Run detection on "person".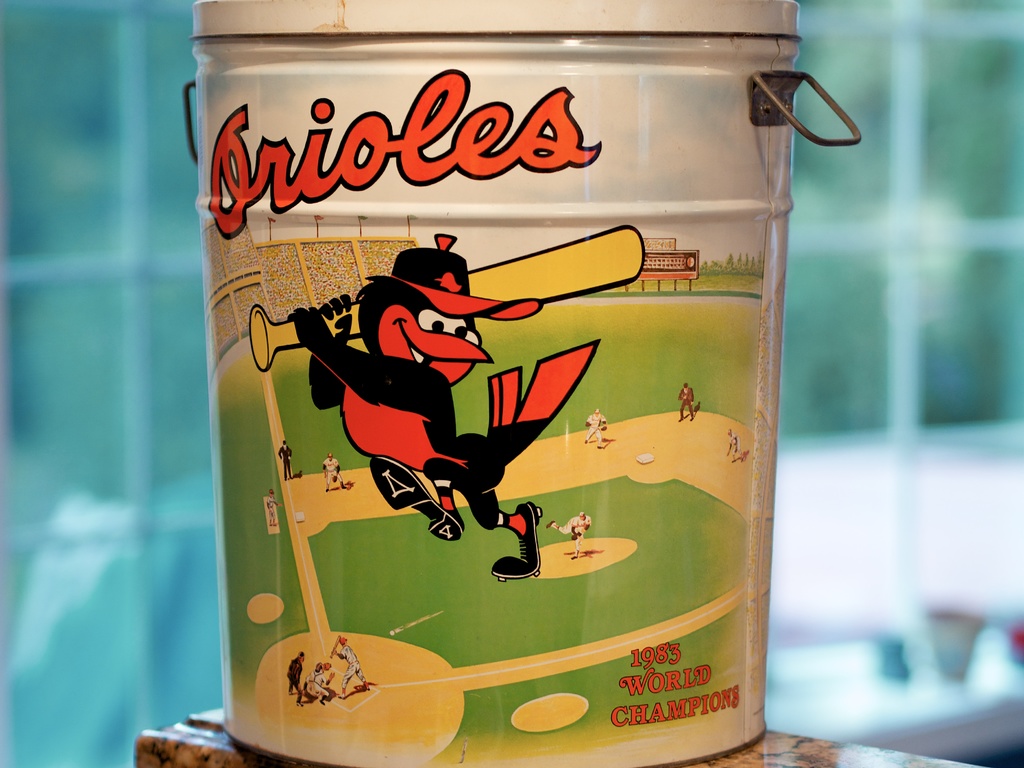
Result: crop(278, 441, 292, 478).
